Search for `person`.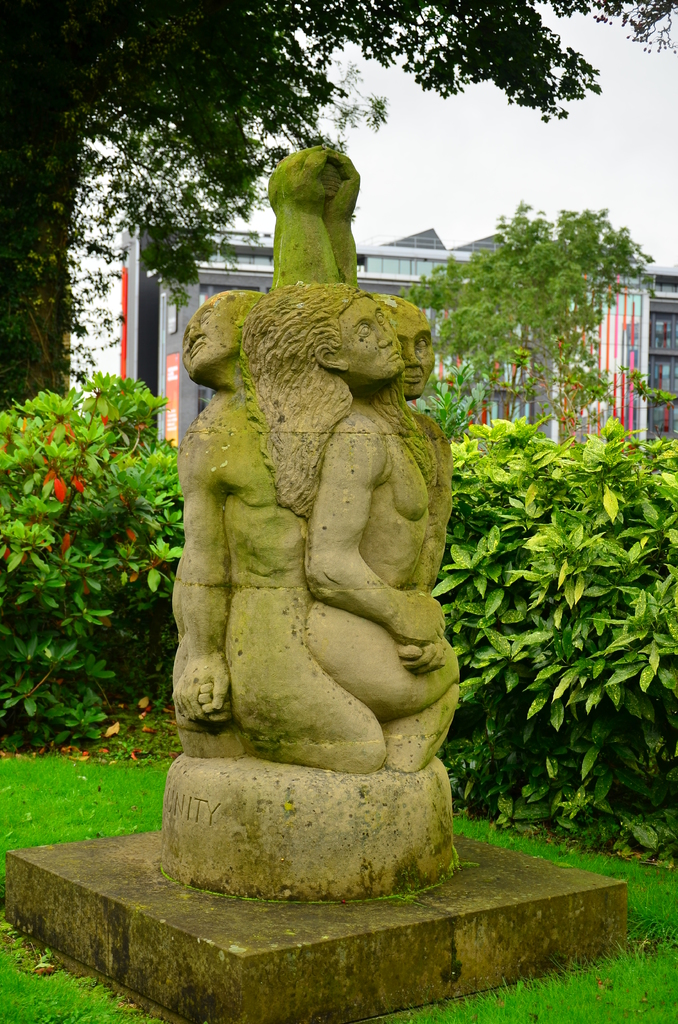
Found at Rect(386, 307, 455, 676).
